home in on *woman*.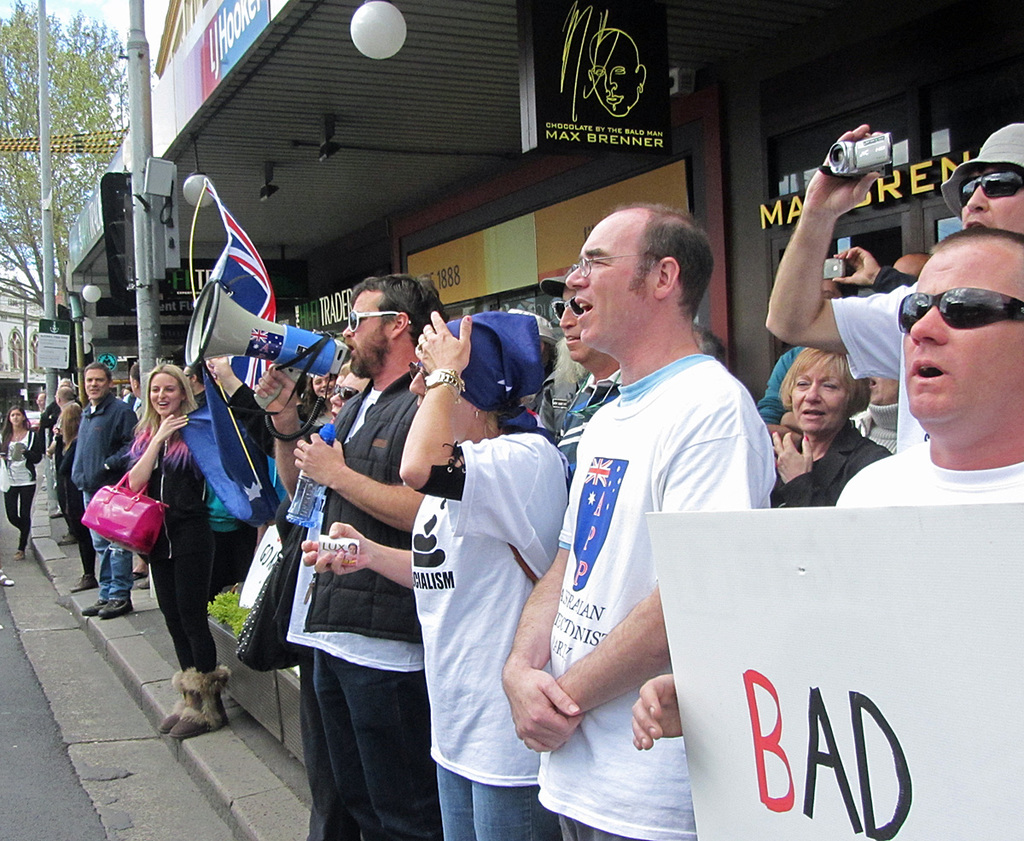
Homed in at BBox(767, 338, 898, 507).
